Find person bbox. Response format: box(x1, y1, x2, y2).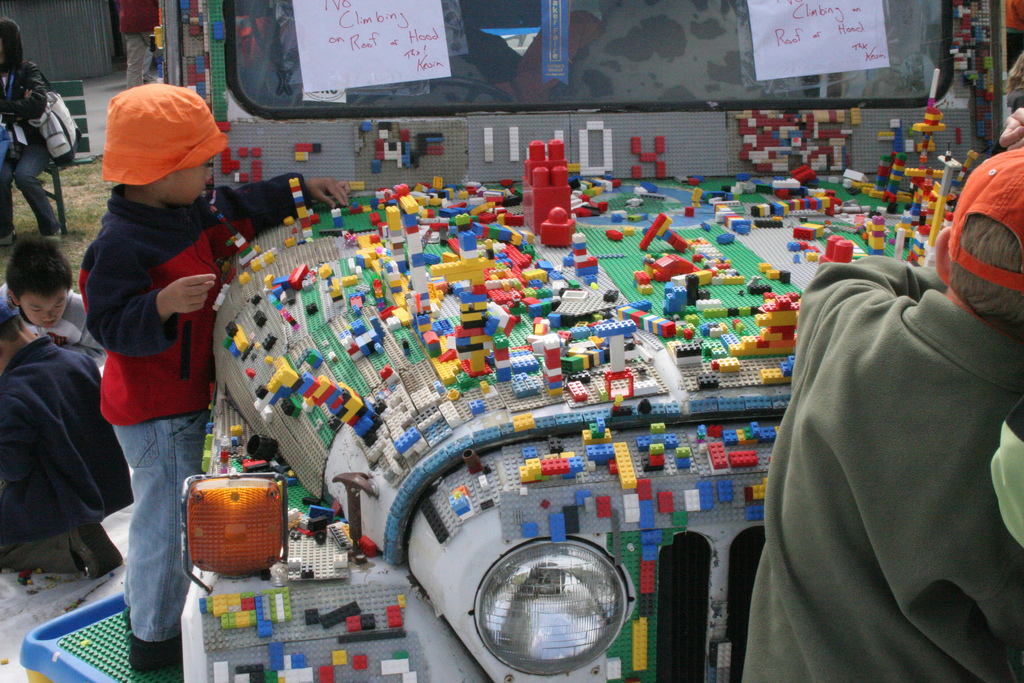
box(0, 235, 111, 373).
